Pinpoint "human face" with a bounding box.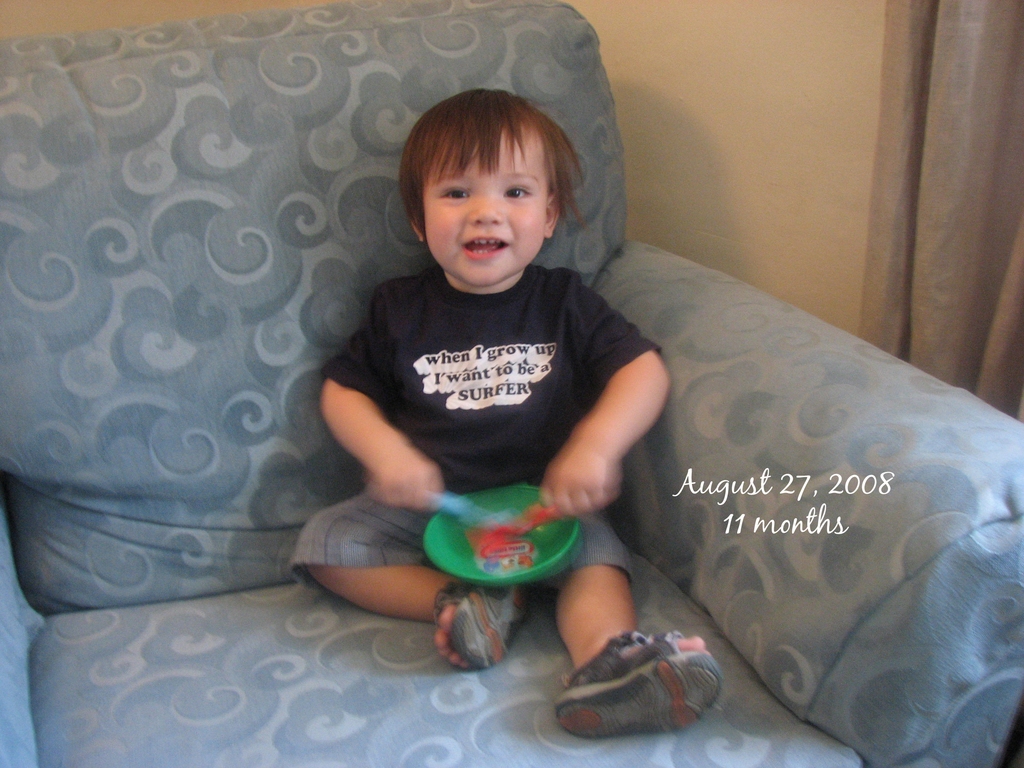
(423, 122, 548, 286).
